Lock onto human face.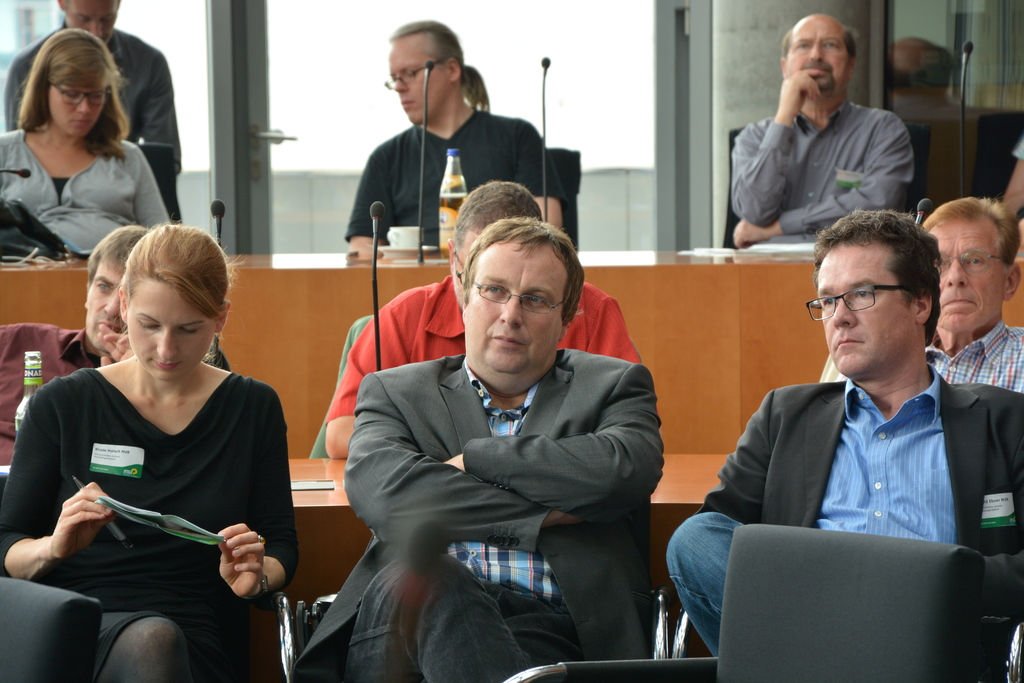
Locked: 819/247/910/371.
